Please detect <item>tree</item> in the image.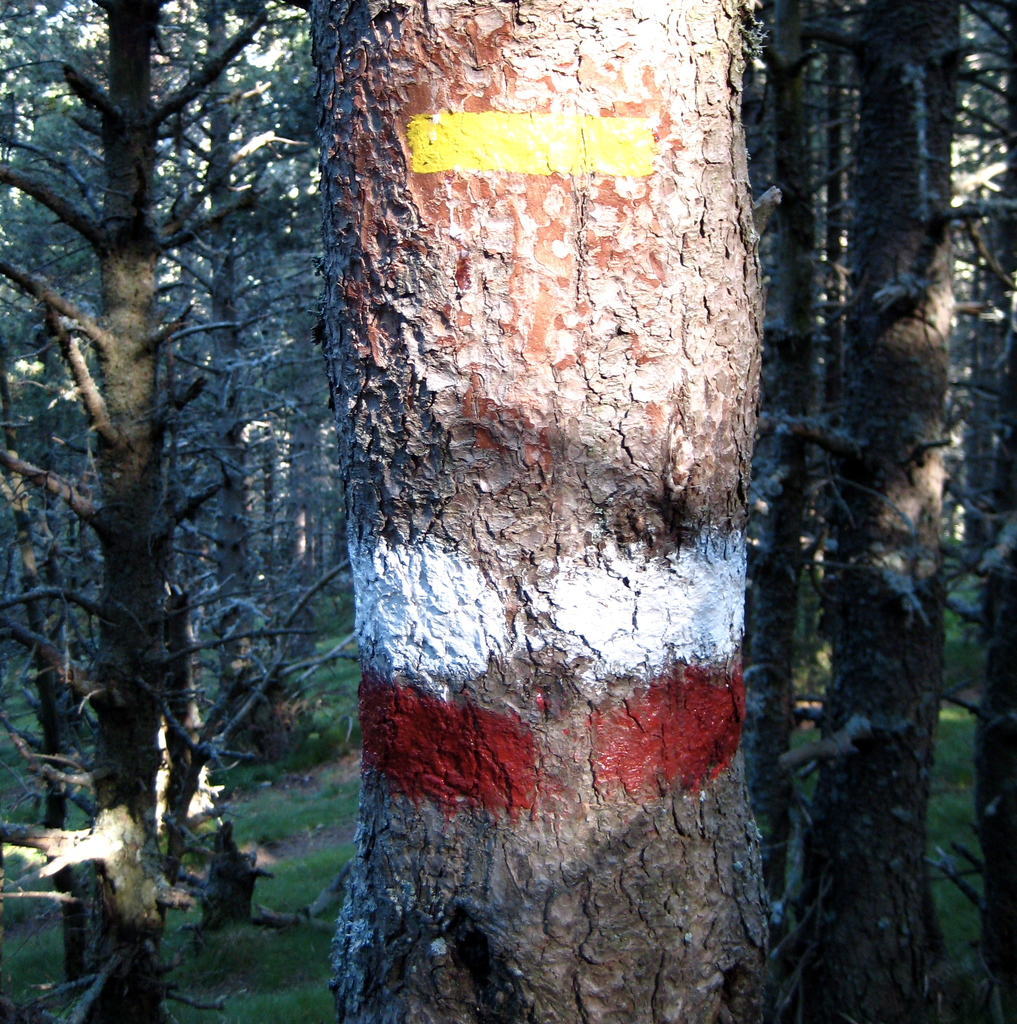
locate(317, 0, 792, 1023).
